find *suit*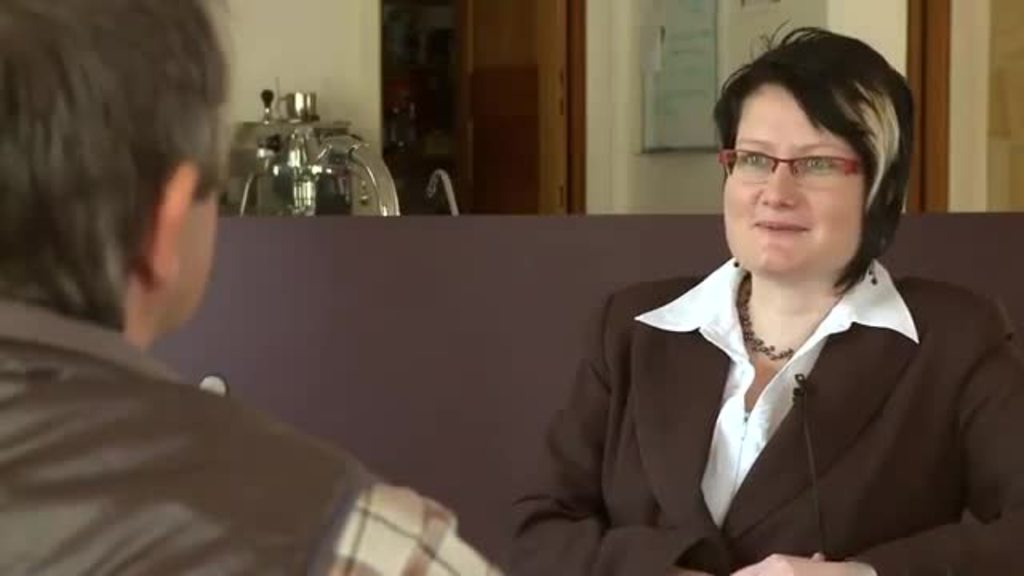
<box>566,200,1014,558</box>
